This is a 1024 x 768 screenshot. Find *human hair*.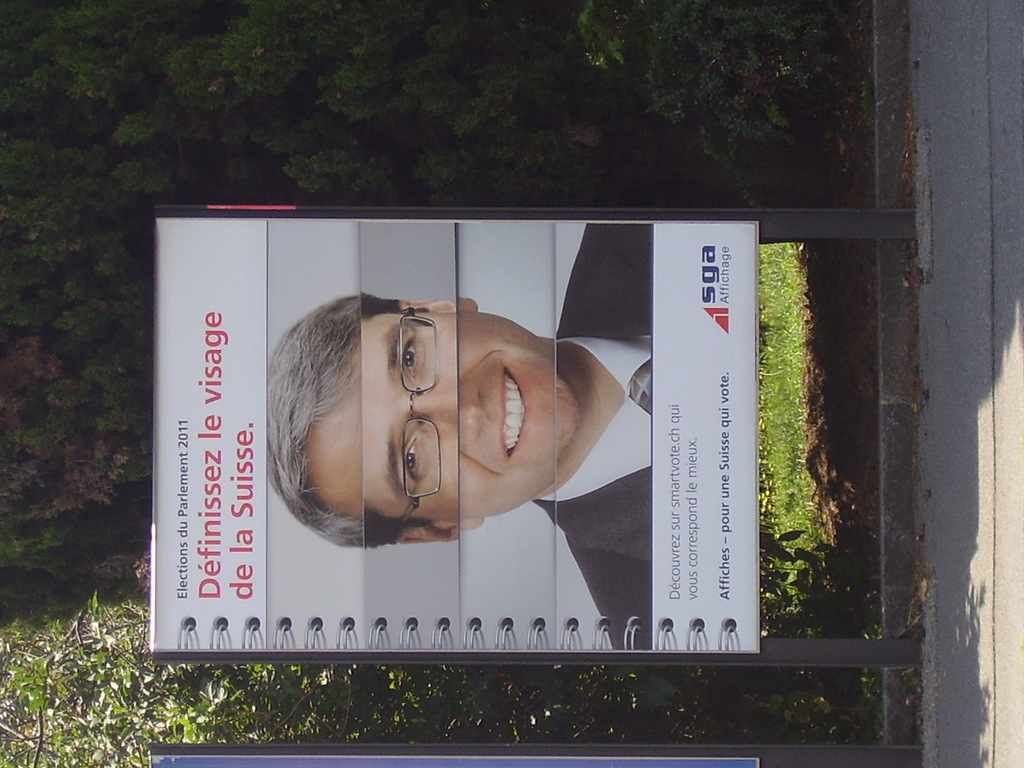
Bounding box: {"left": 269, "top": 288, "right": 429, "bottom": 547}.
